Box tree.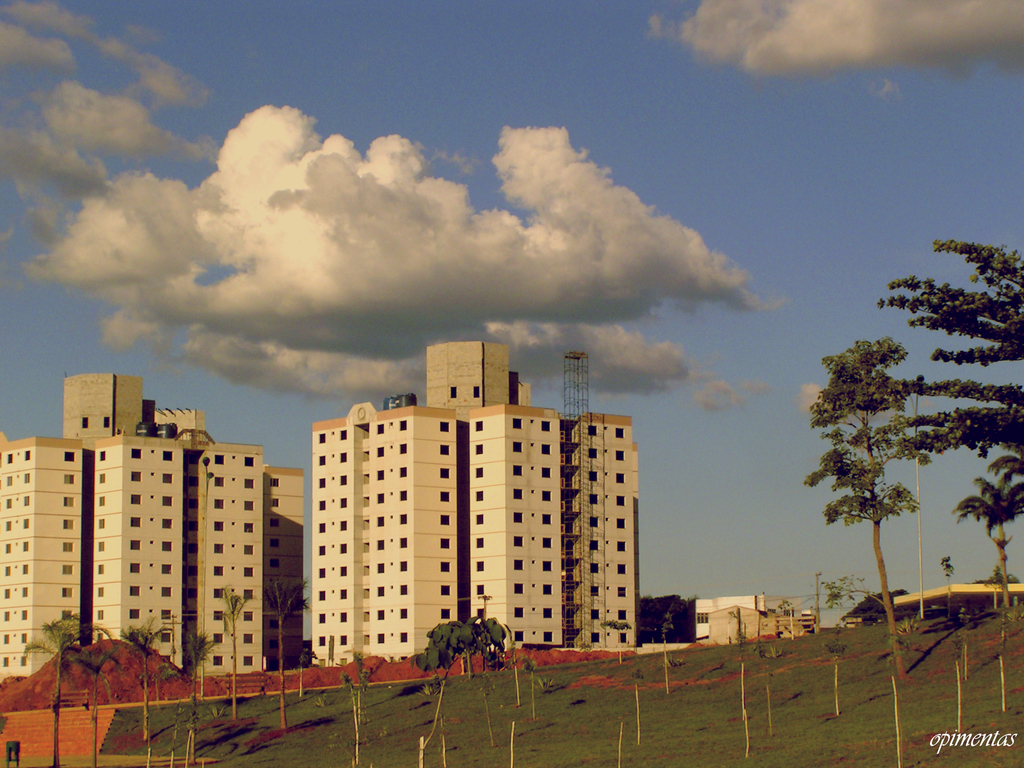
bbox=[255, 569, 309, 730].
